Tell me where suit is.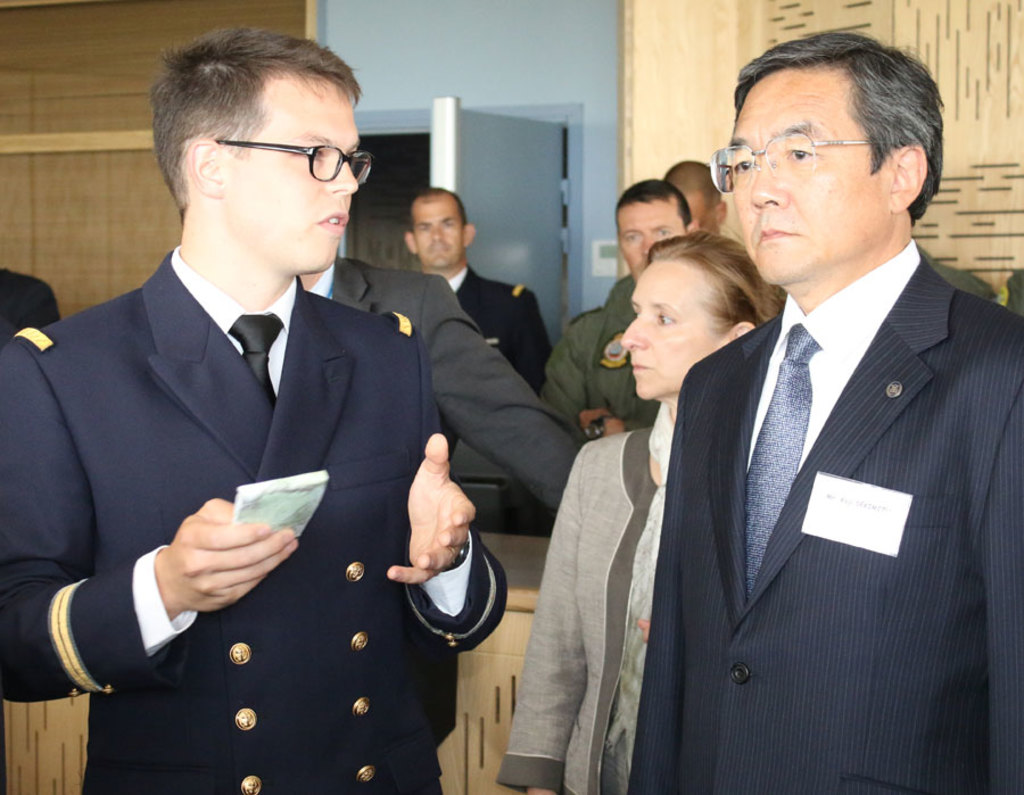
suit is at (left=628, top=257, right=1023, bottom=794).
